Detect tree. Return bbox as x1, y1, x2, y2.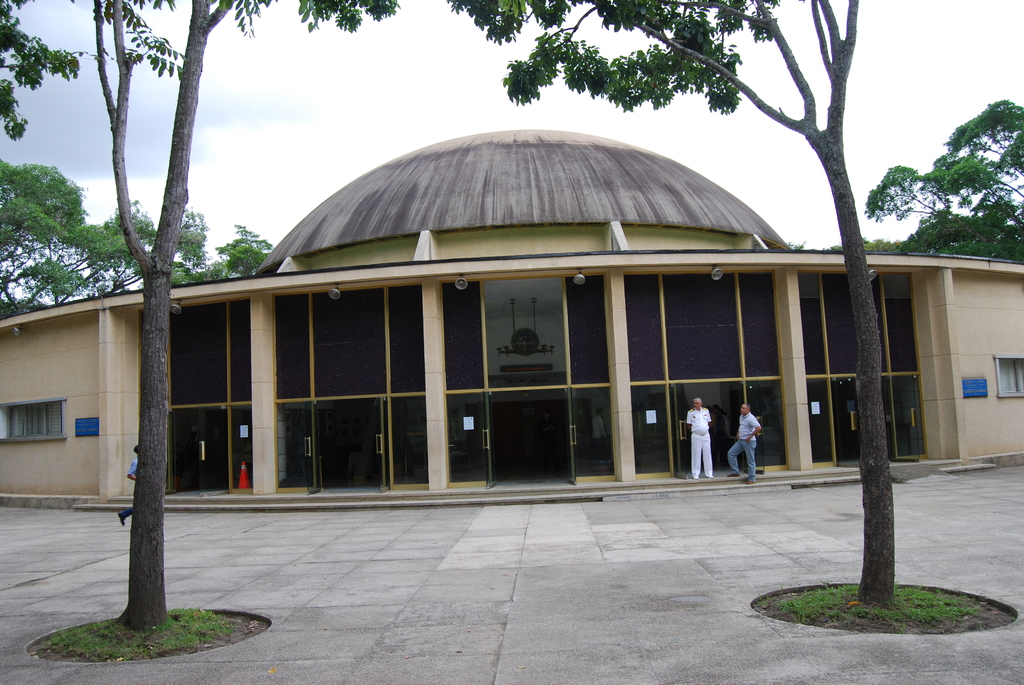
0, 163, 96, 299.
